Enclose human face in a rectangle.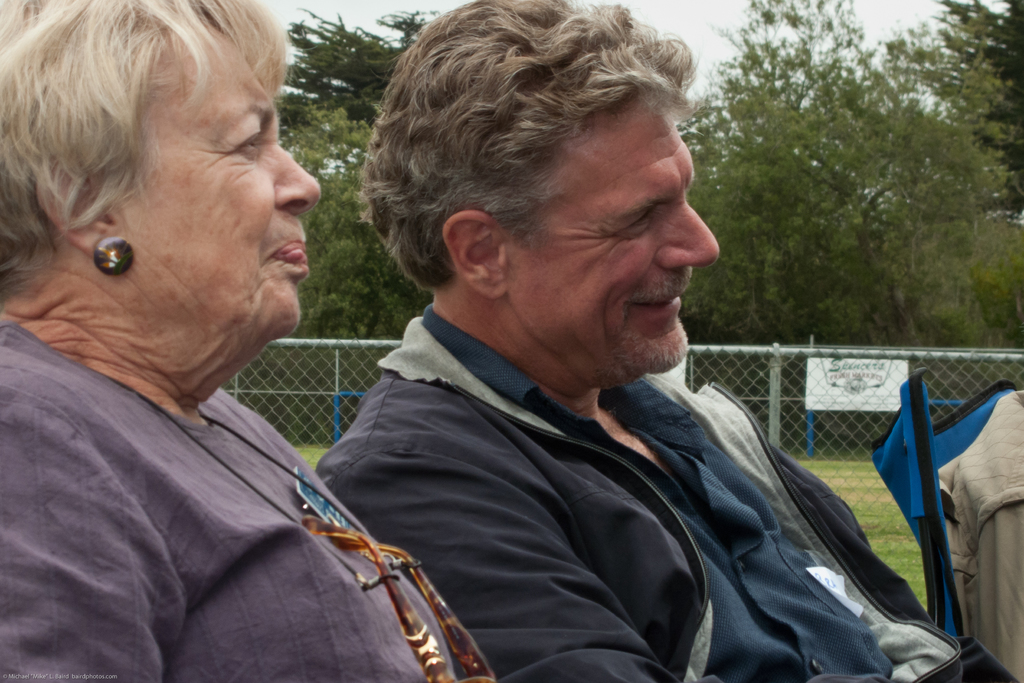
select_region(522, 92, 719, 370).
